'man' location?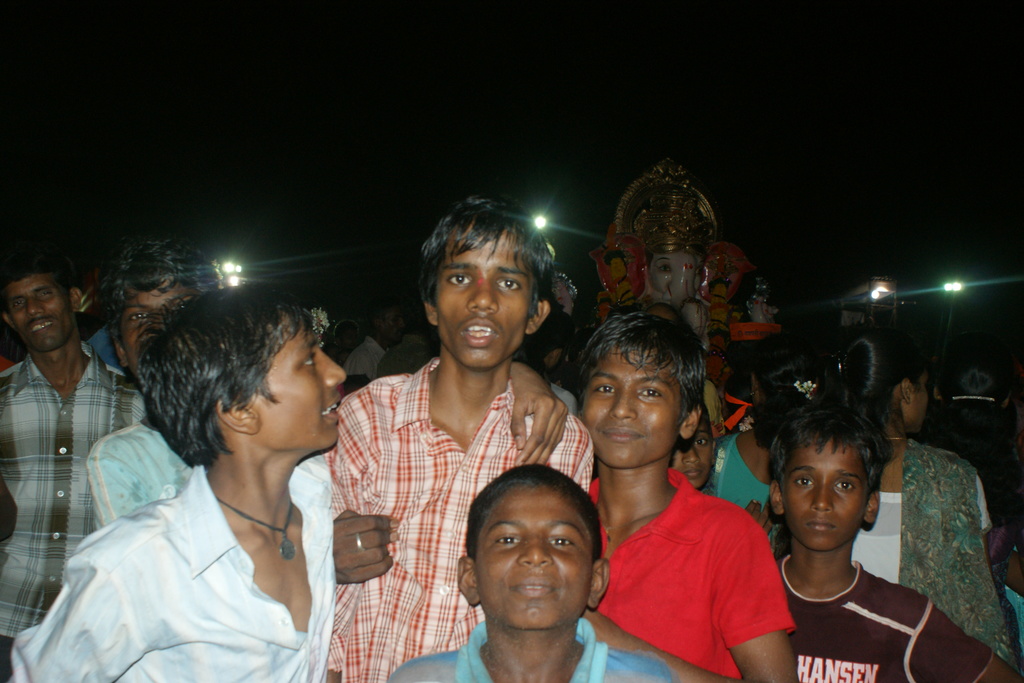
Rect(89, 233, 223, 400)
